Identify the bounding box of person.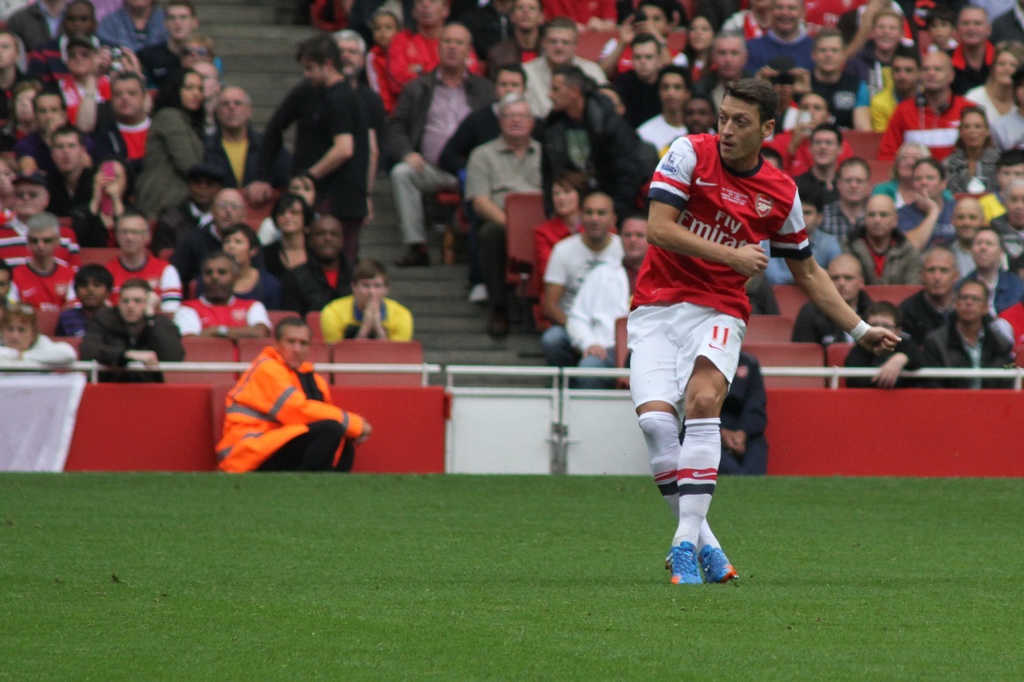
664 93 719 143.
